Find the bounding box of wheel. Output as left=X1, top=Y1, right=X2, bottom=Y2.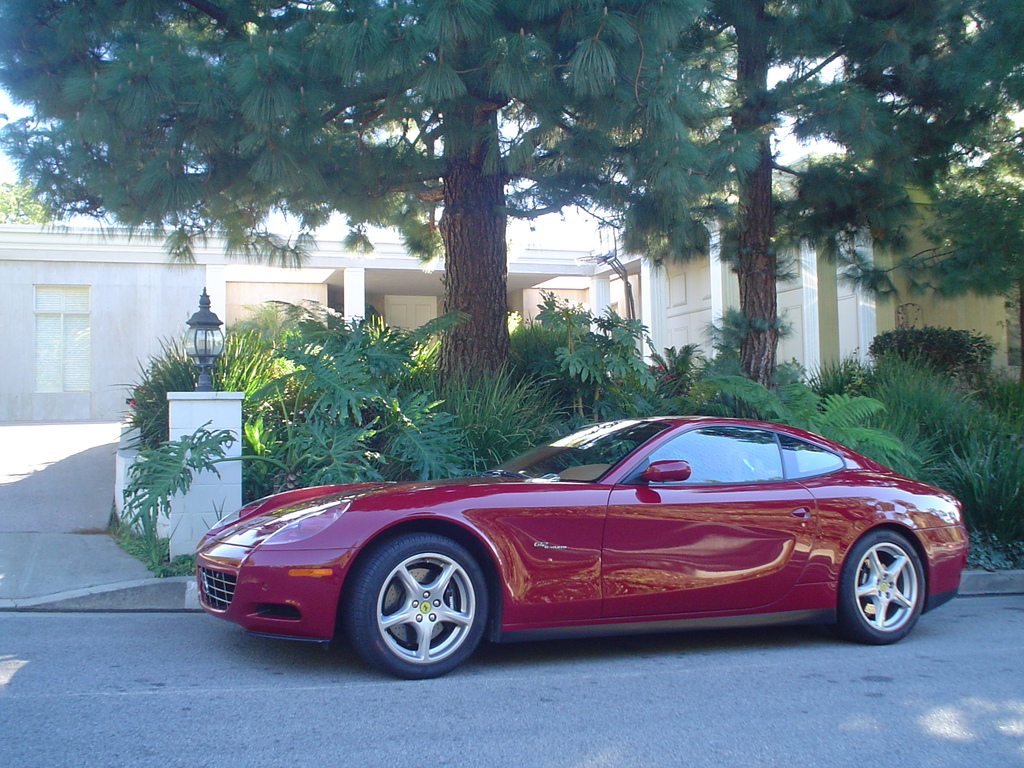
left=356, top=542, right=489, bottom=671.
